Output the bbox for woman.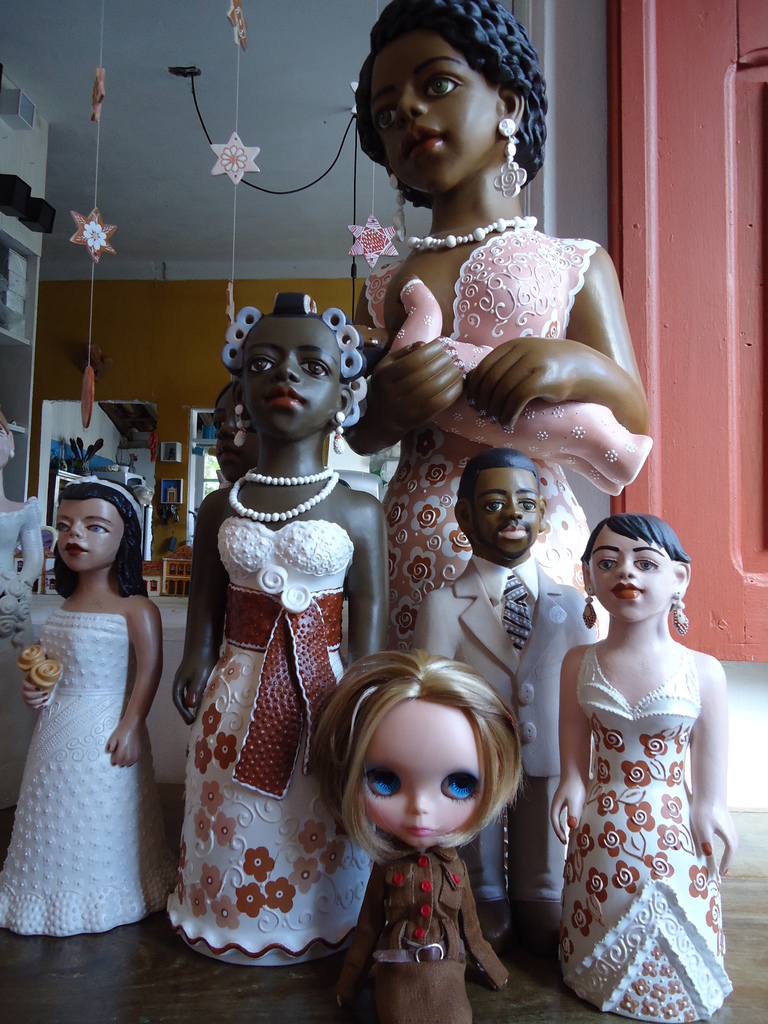
rect(548, 508, 739, 1023).
